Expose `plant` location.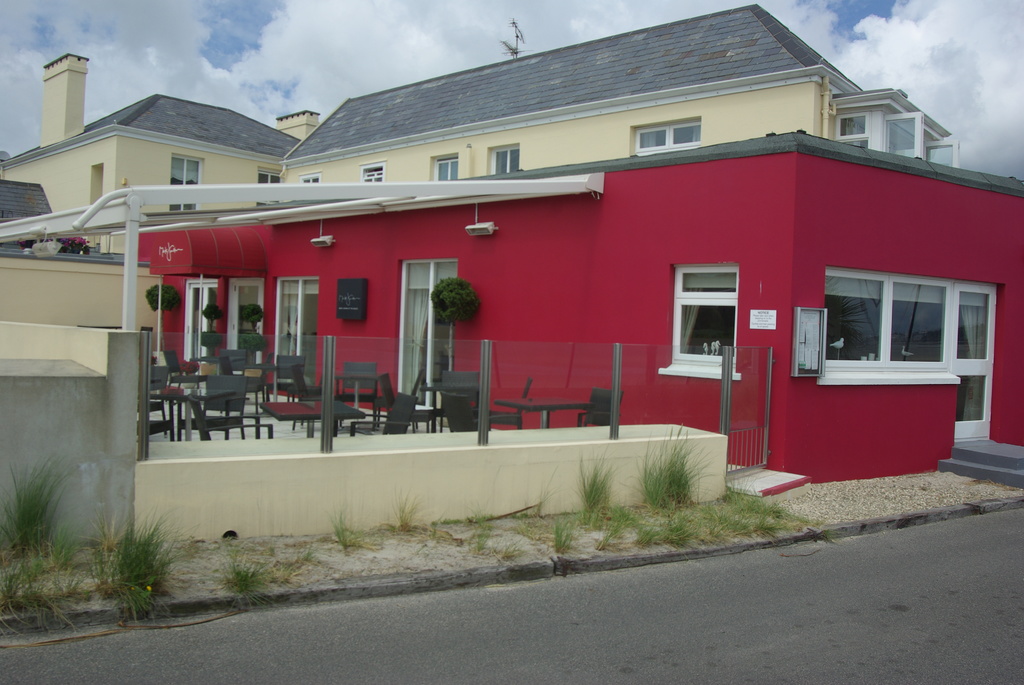
Exposed at Rect(723, 471, 797, 528).
